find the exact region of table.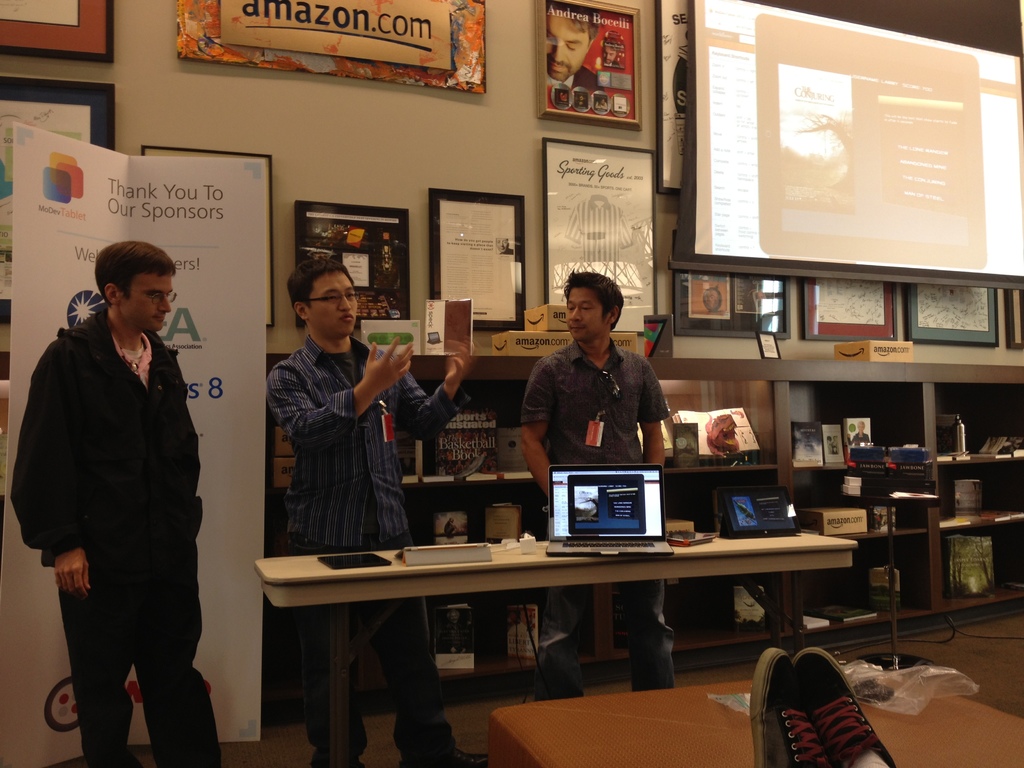
Exact region: box=[488, 677, 1023, 767].
